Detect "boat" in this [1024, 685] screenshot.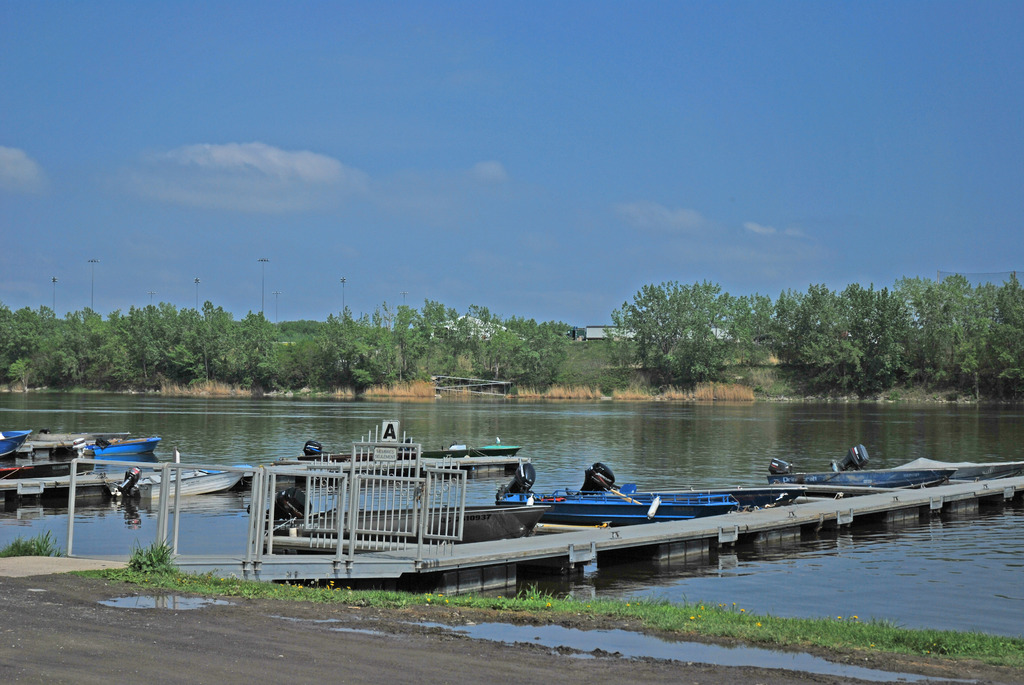
Detection: box(566, 482, 745, 526).
